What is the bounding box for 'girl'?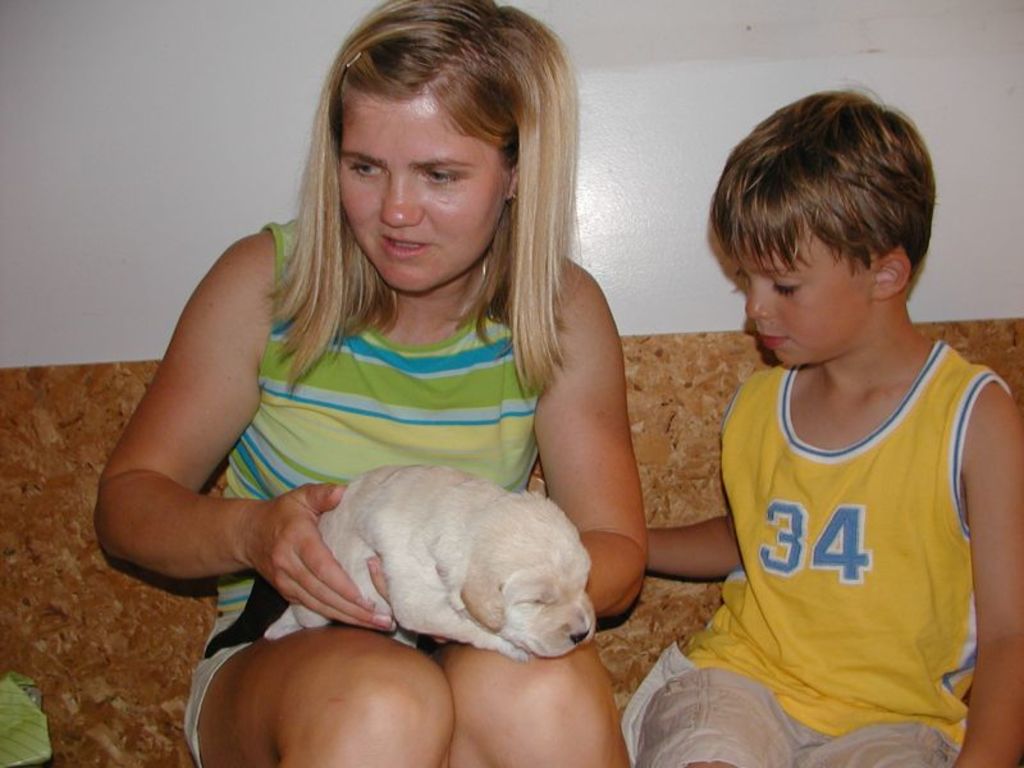
95, 0, 646, 767.
